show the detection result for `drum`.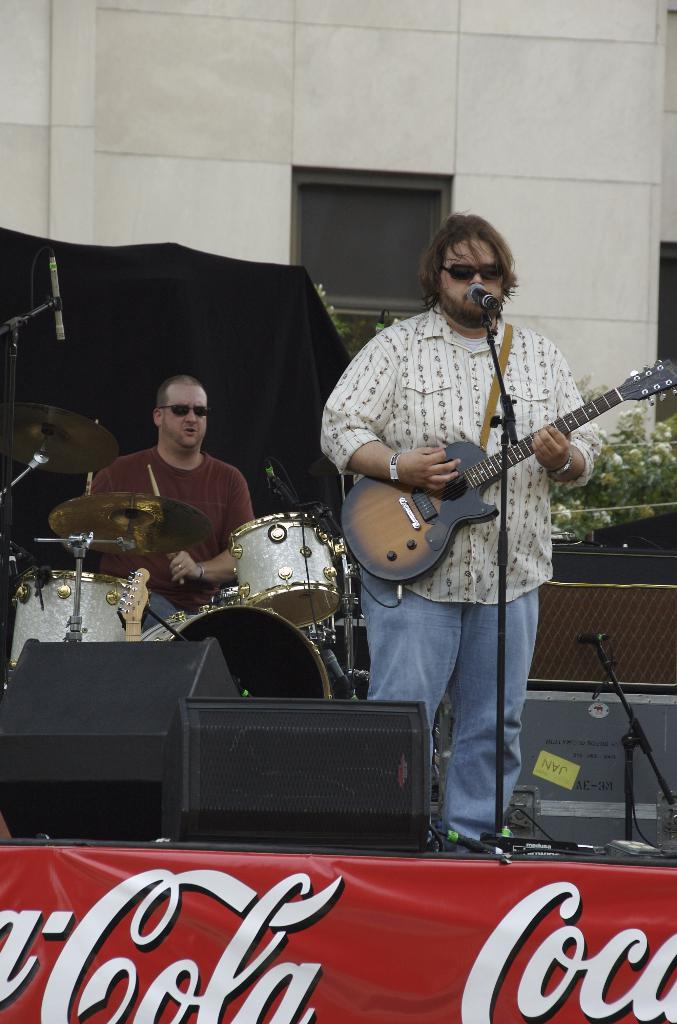
(left=227, top=509, right=340, bottom=628).
